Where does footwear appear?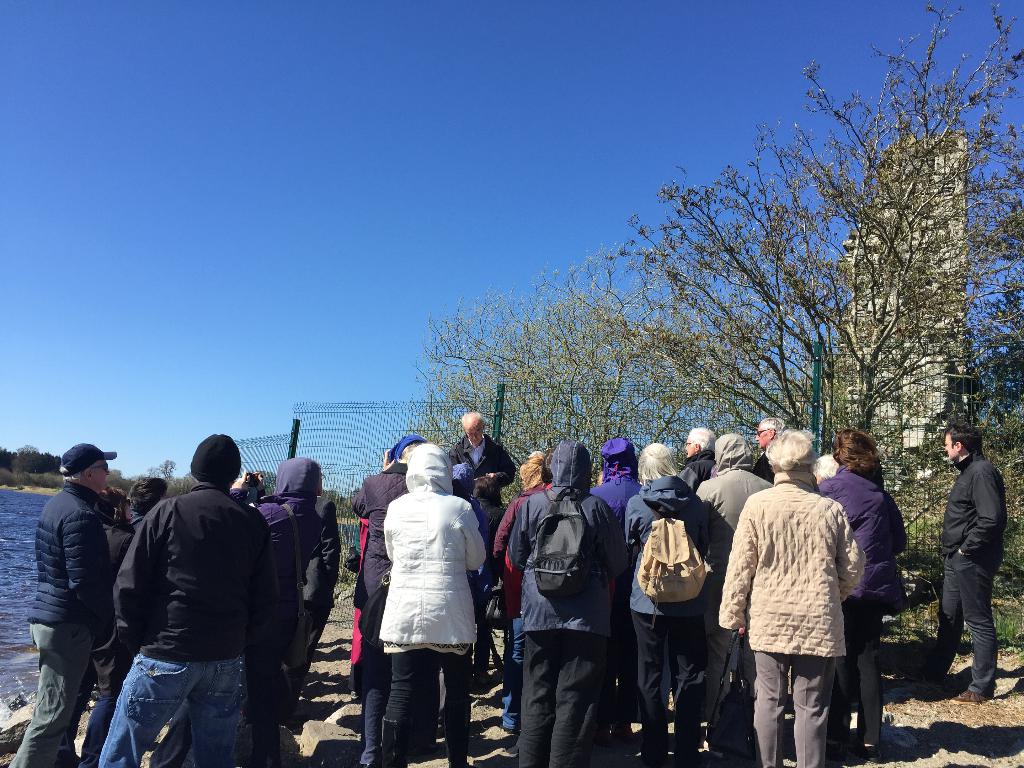
Appears at l=895, t=664, r=941, b=685.
